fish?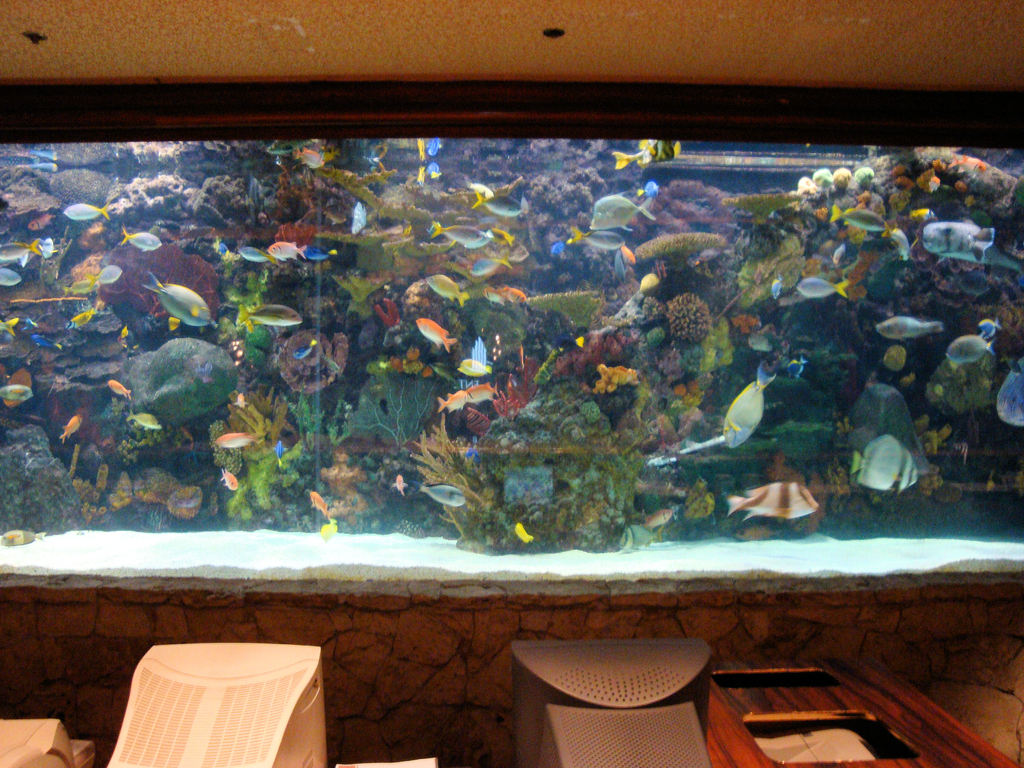
crop(718, 378, 788, 460)
